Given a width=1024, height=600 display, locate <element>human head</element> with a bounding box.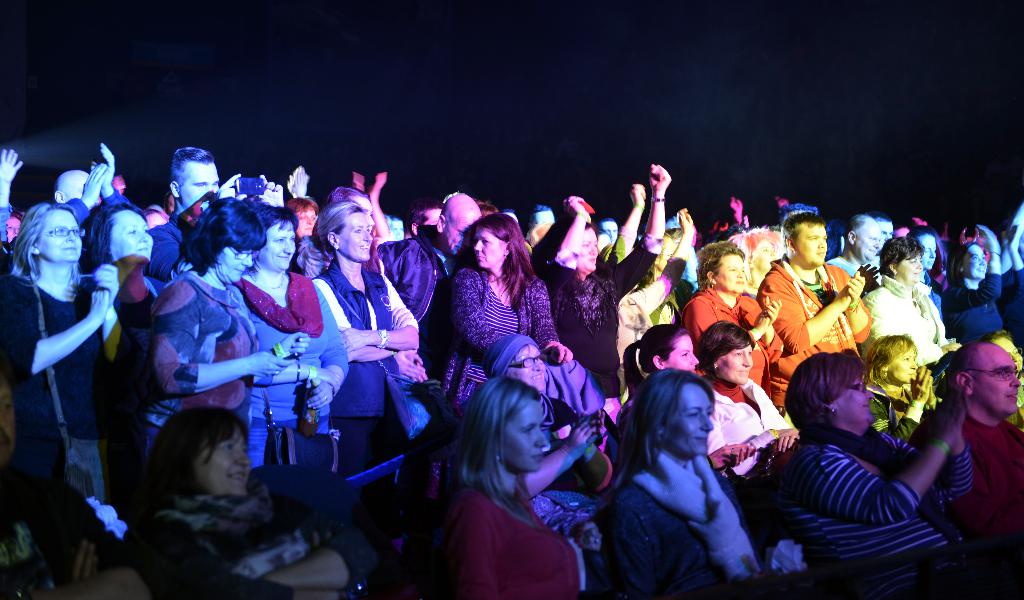
Located: [553, 224, 601, 274].
